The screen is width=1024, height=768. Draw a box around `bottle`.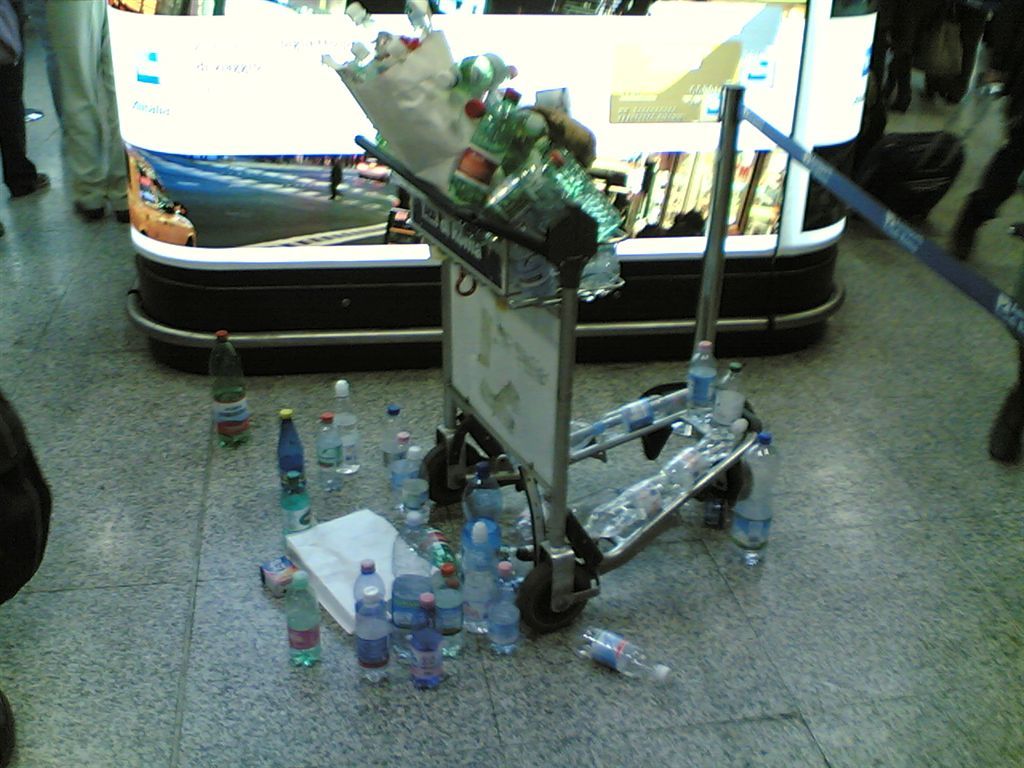
region(478, 555, 521, 650).
